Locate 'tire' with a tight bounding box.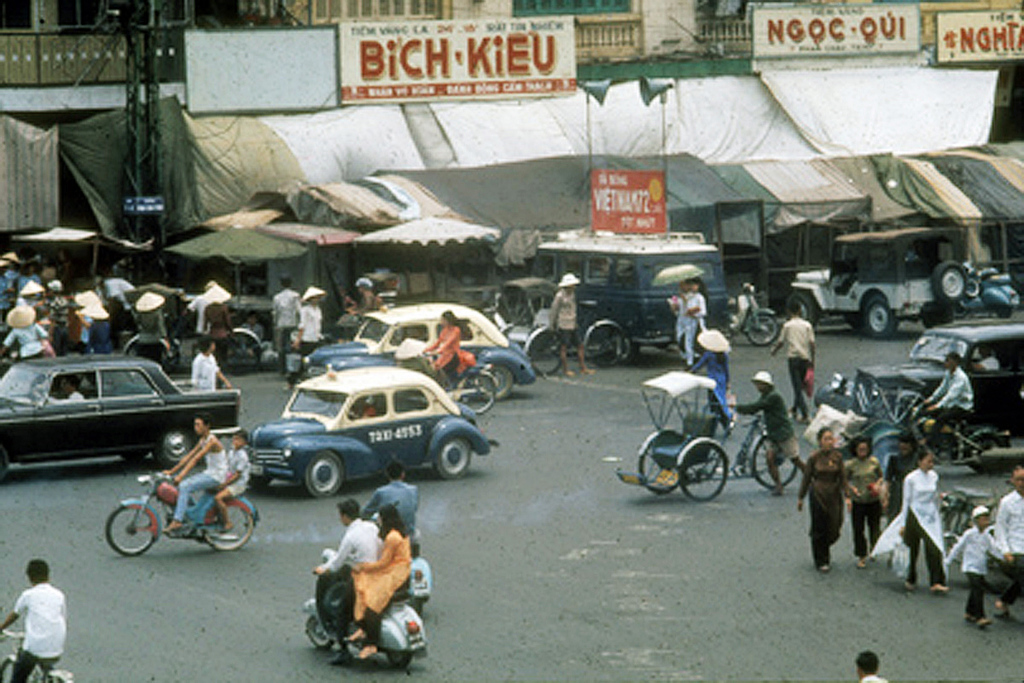
(431, 435, 473, 480).
